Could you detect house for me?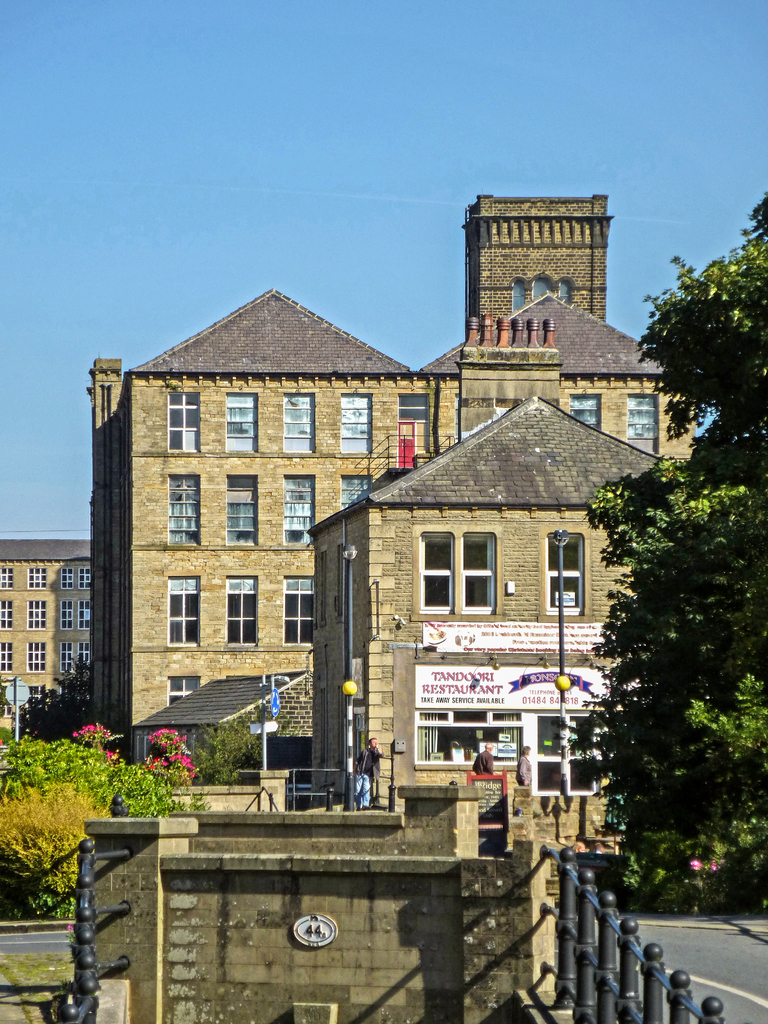
Detection result: select_region(410, 302, 718, 428).
